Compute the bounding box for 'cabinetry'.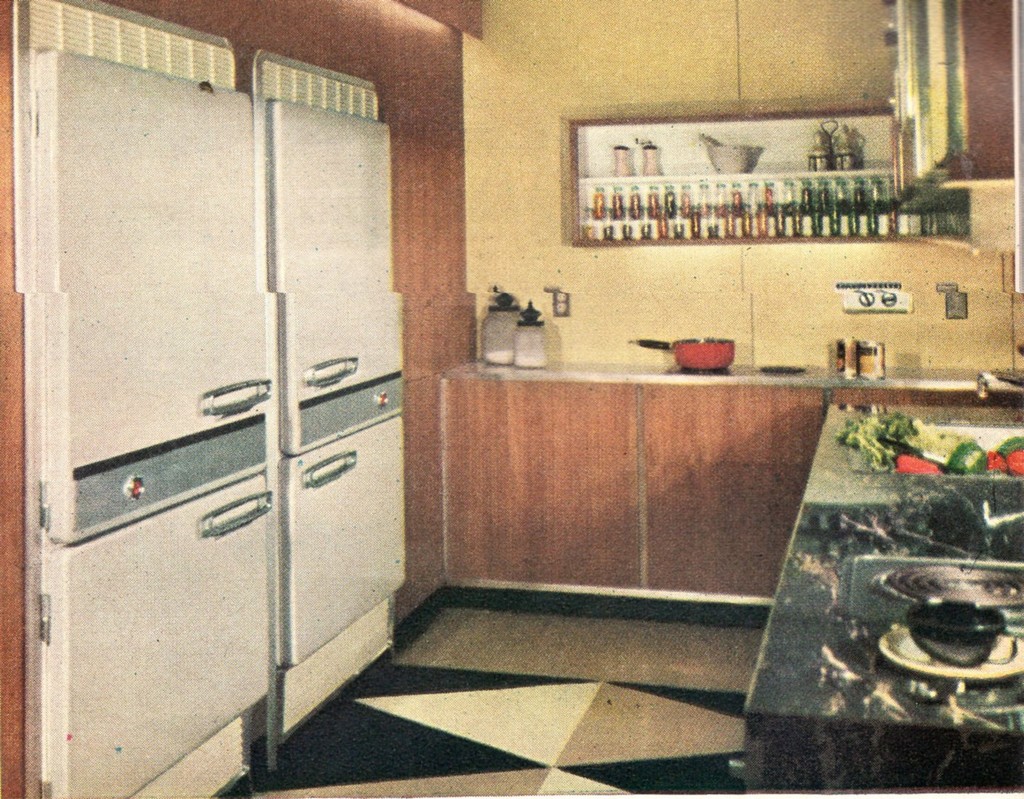
0 0 501 798.
